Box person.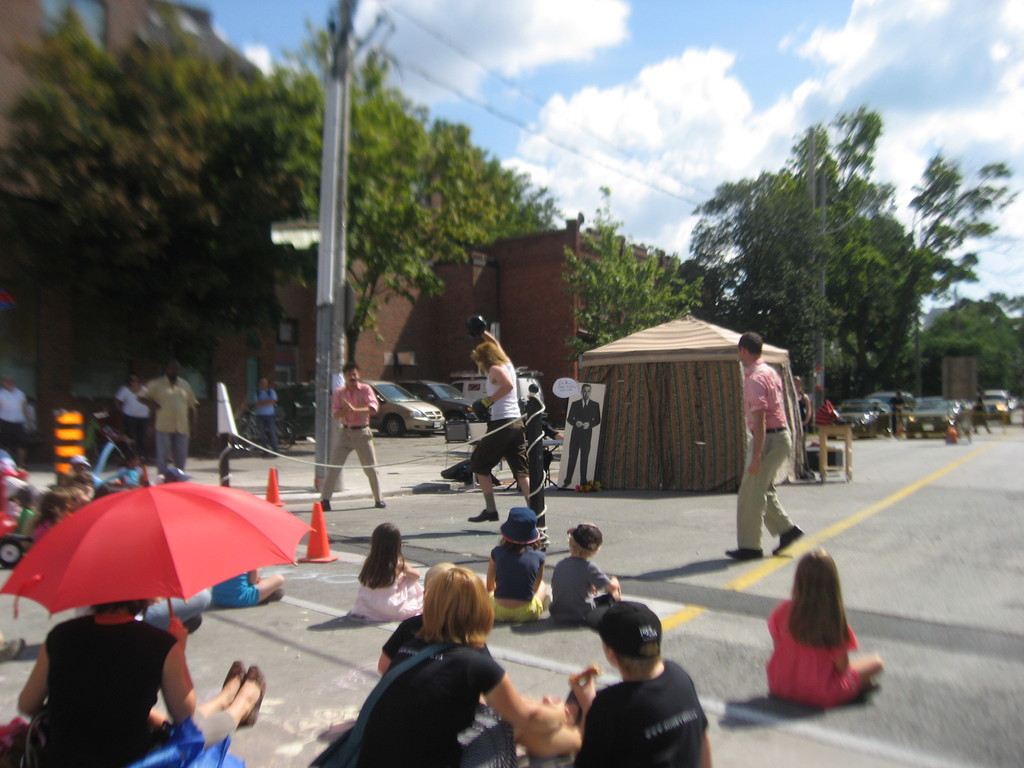
crop(255, 373, 282, 455).
